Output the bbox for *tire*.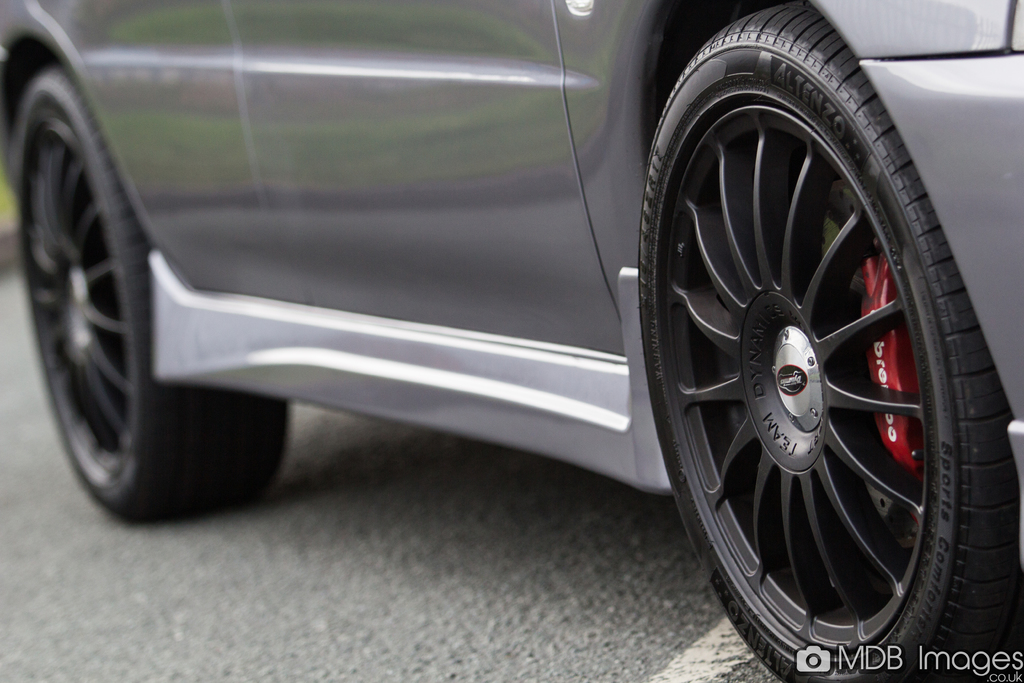
locate(633, 0, 1003, 673).
